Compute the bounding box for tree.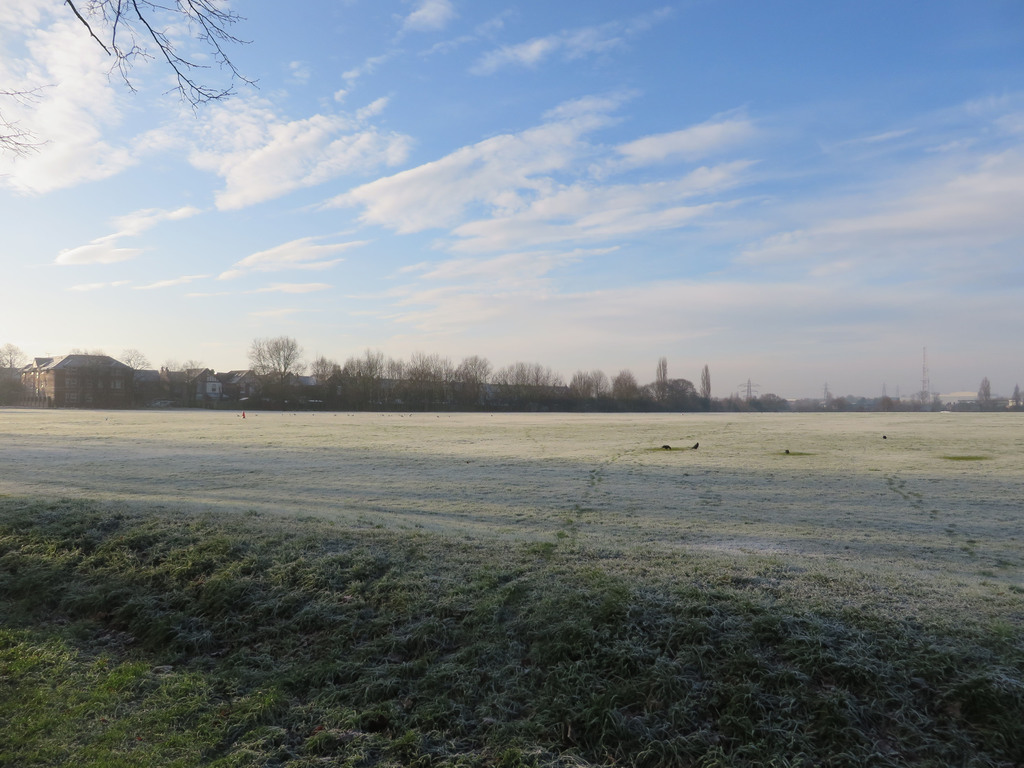
(0,346,38,412).
